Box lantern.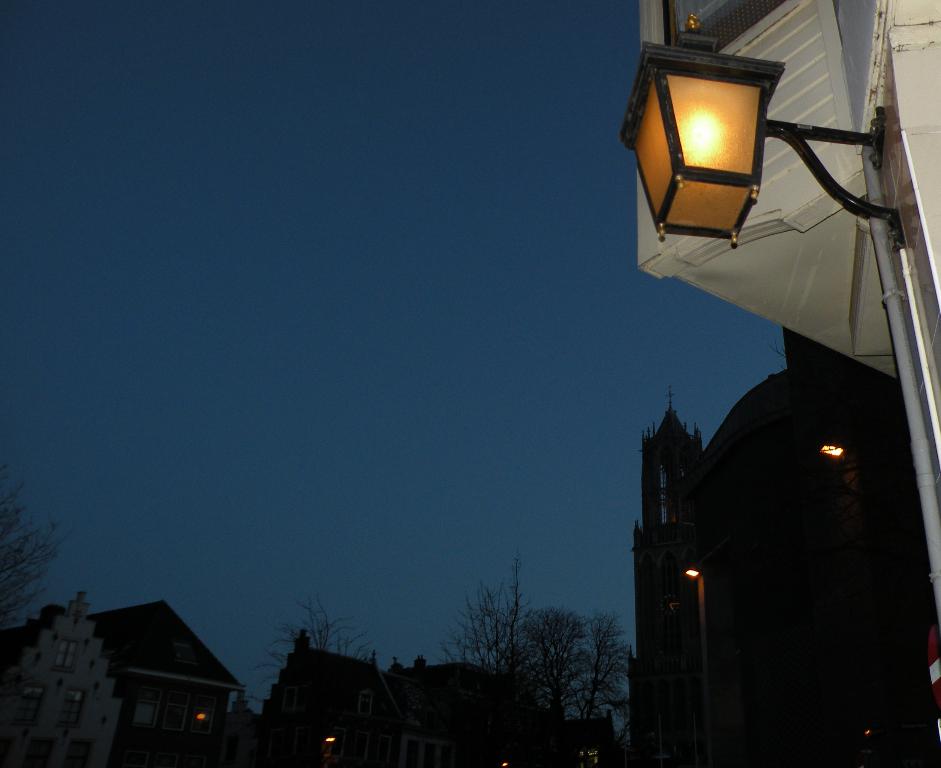
[650,29,795,258].
